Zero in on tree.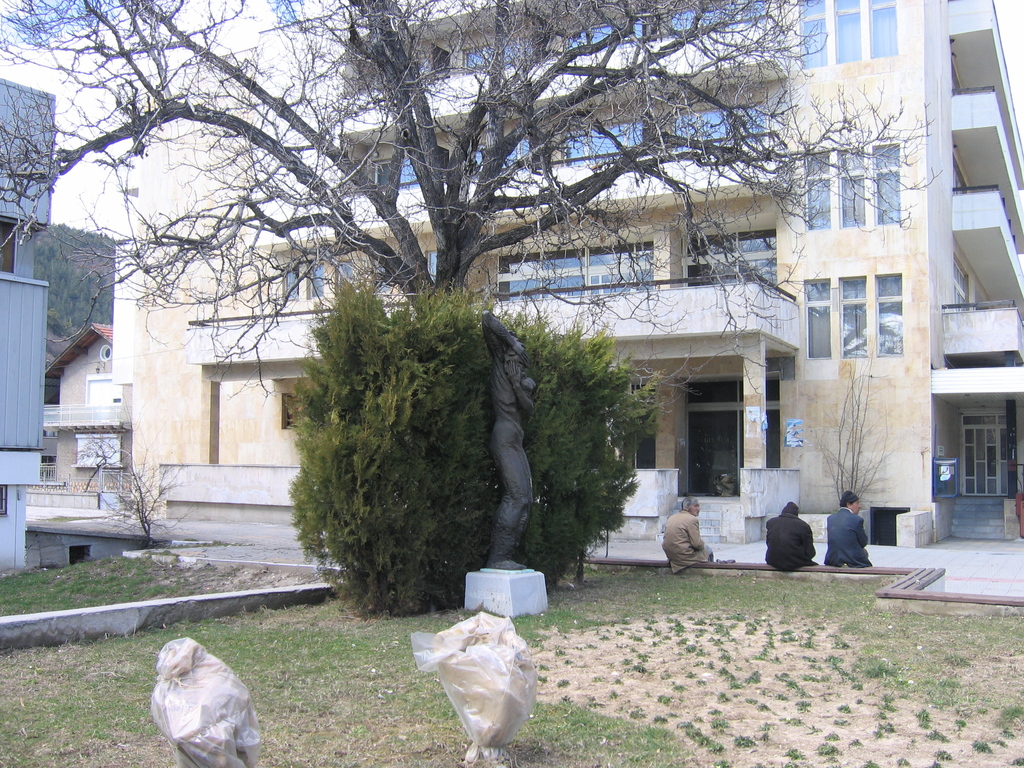
Zeroed in: region(71, 0, 966, 641).
